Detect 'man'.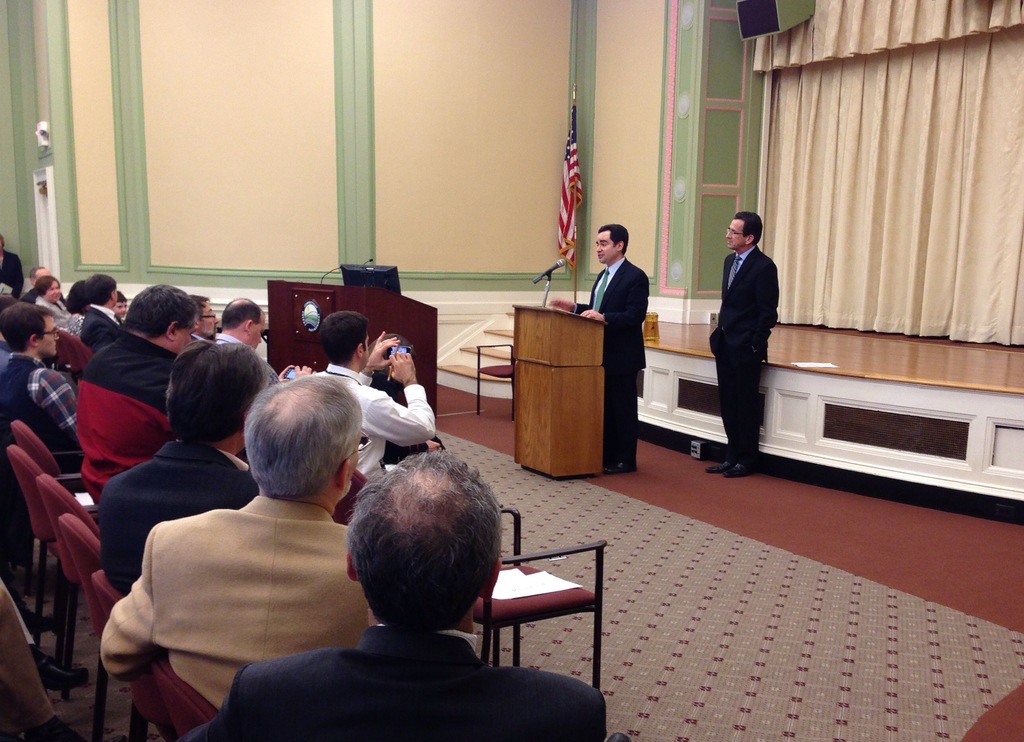
Detected at BBox(0, 227, 24, 292).
